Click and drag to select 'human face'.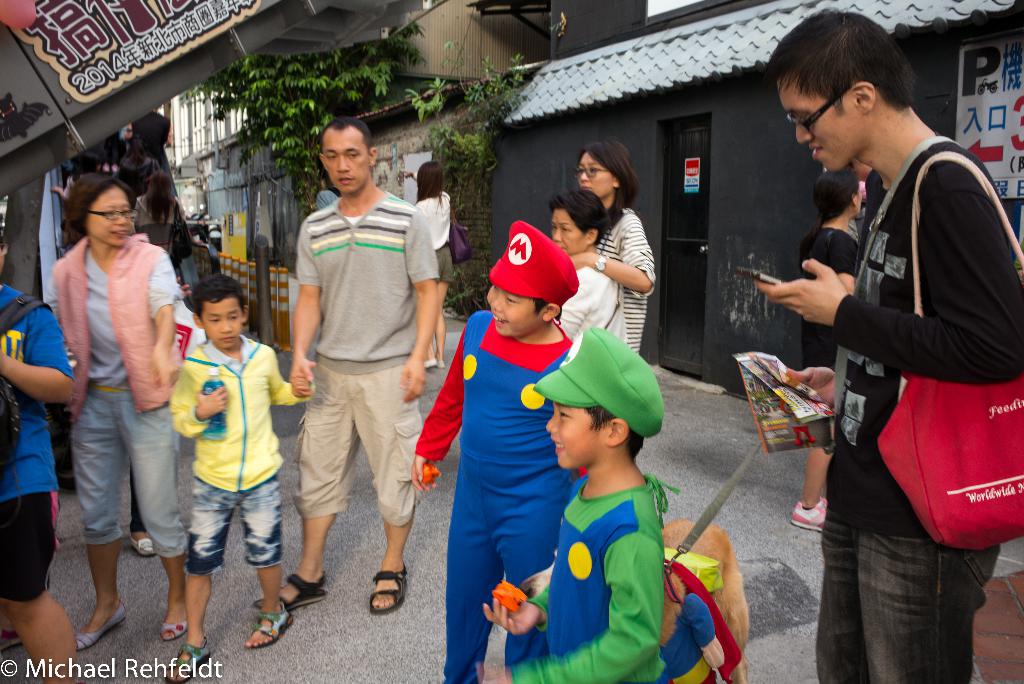
Selection: 84 188 134 247.
